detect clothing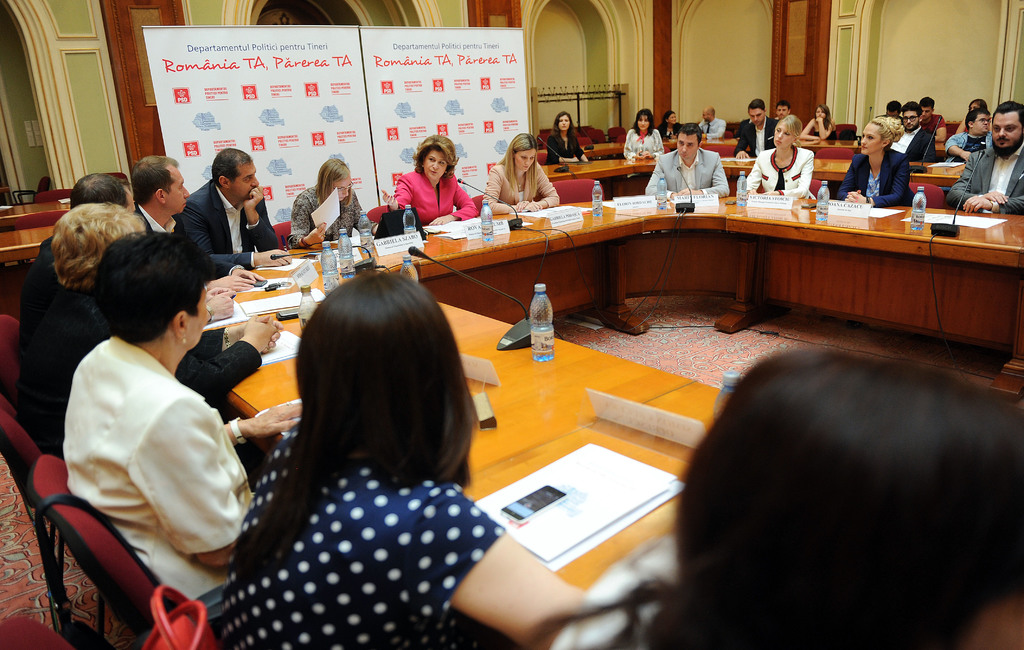
[550,133,582,161]
